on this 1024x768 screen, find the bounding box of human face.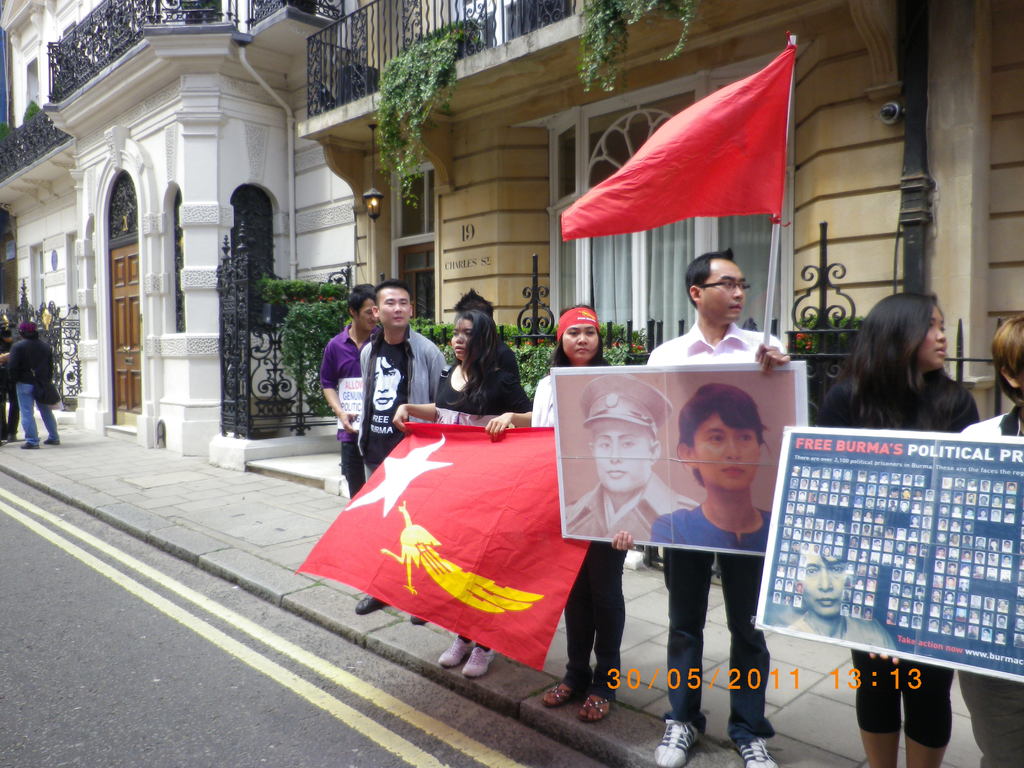
Bounding box: crop(452, 320, 473, 361).
